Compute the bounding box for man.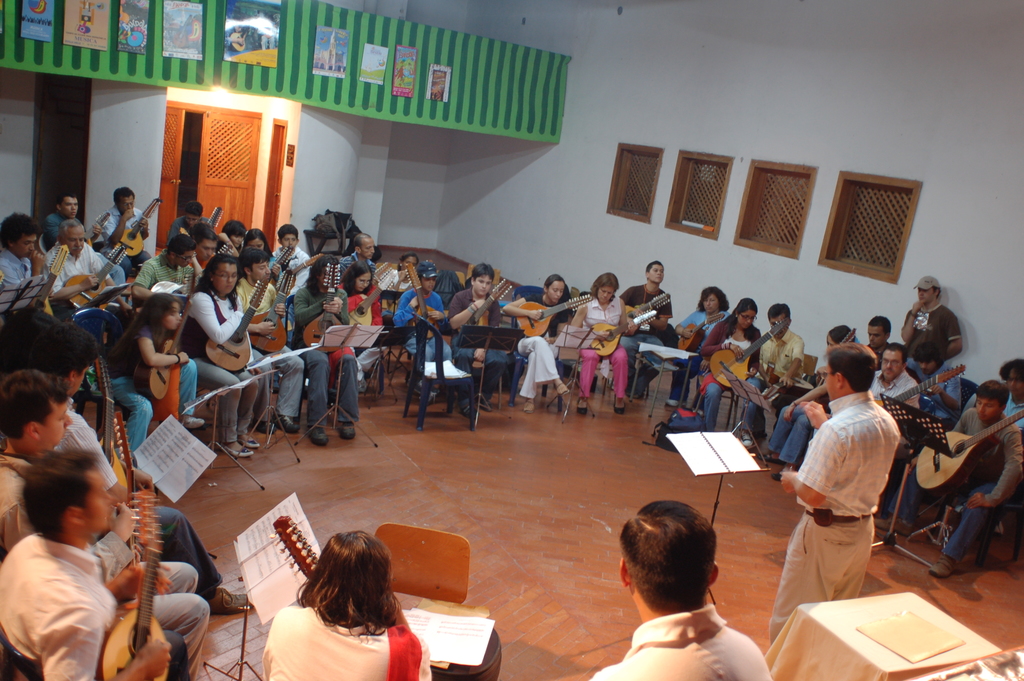
<region>876, 377, 1023, 578</region>.
